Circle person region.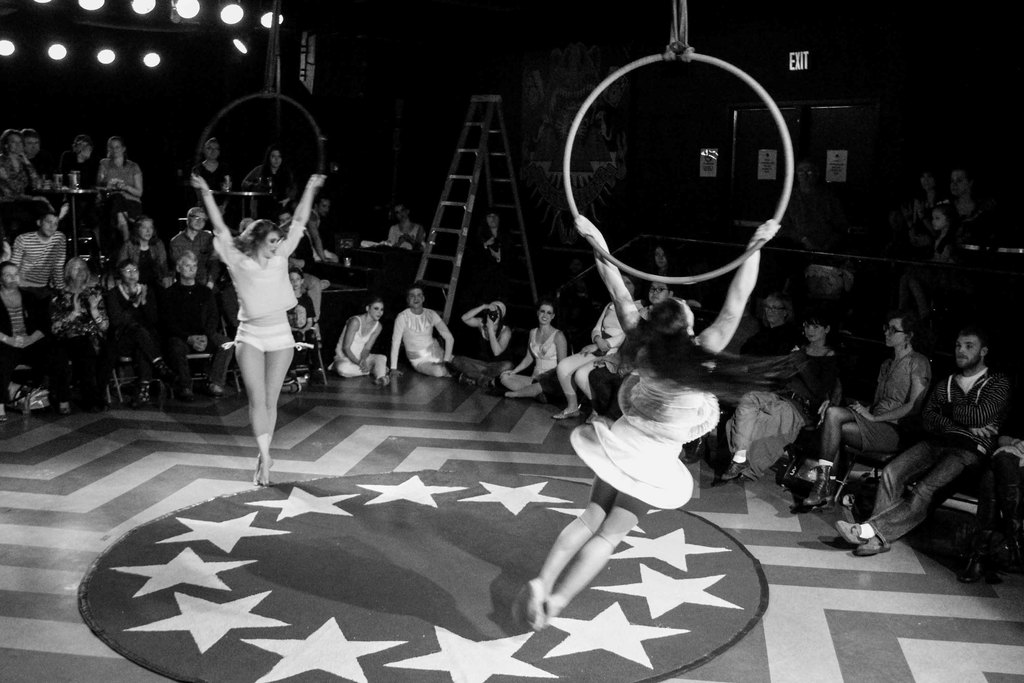
Region: 720:309:840:478.
